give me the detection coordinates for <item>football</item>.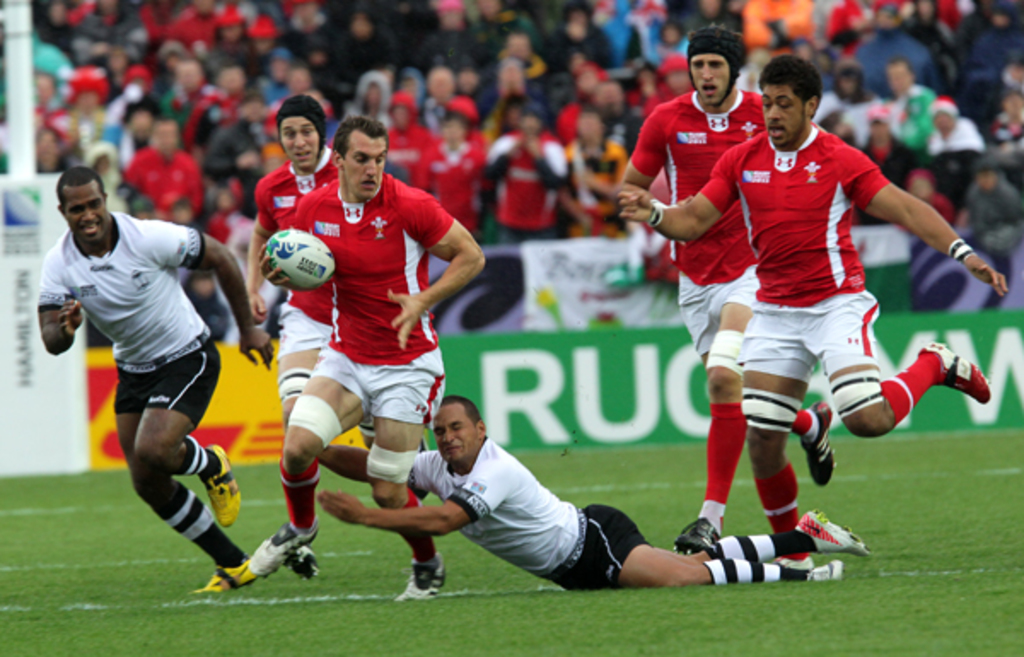
bbox=(263, 229, 333, 290).
